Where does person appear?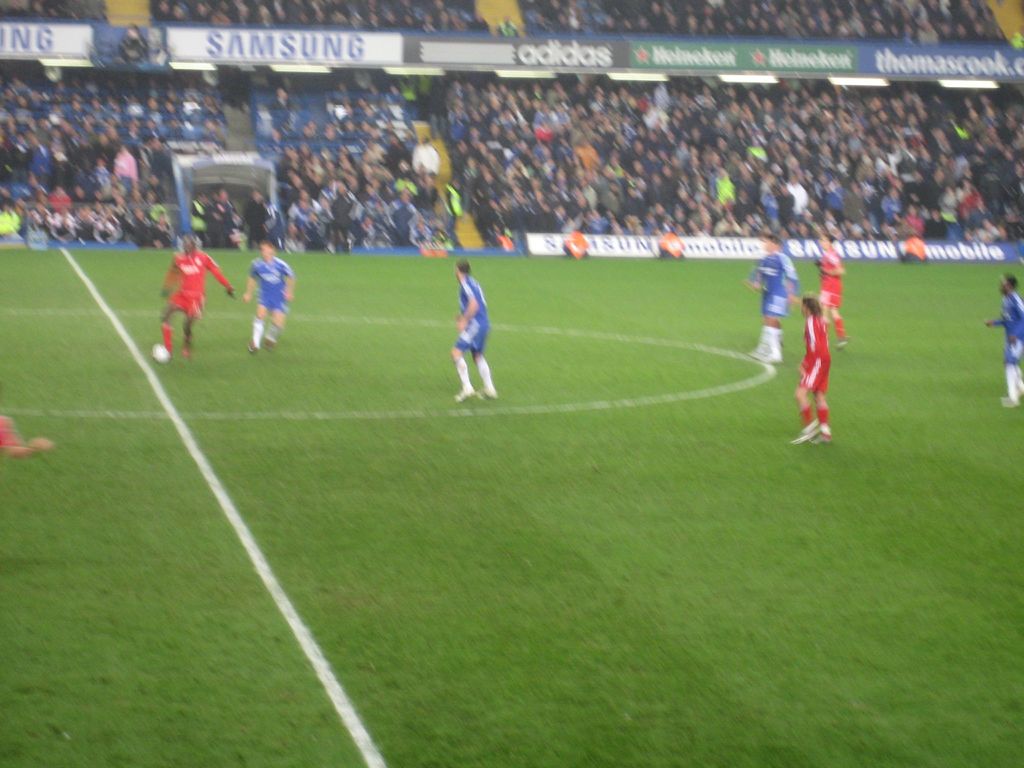
Appears at (x1=790, y1=290, x2=835, y2=446).
